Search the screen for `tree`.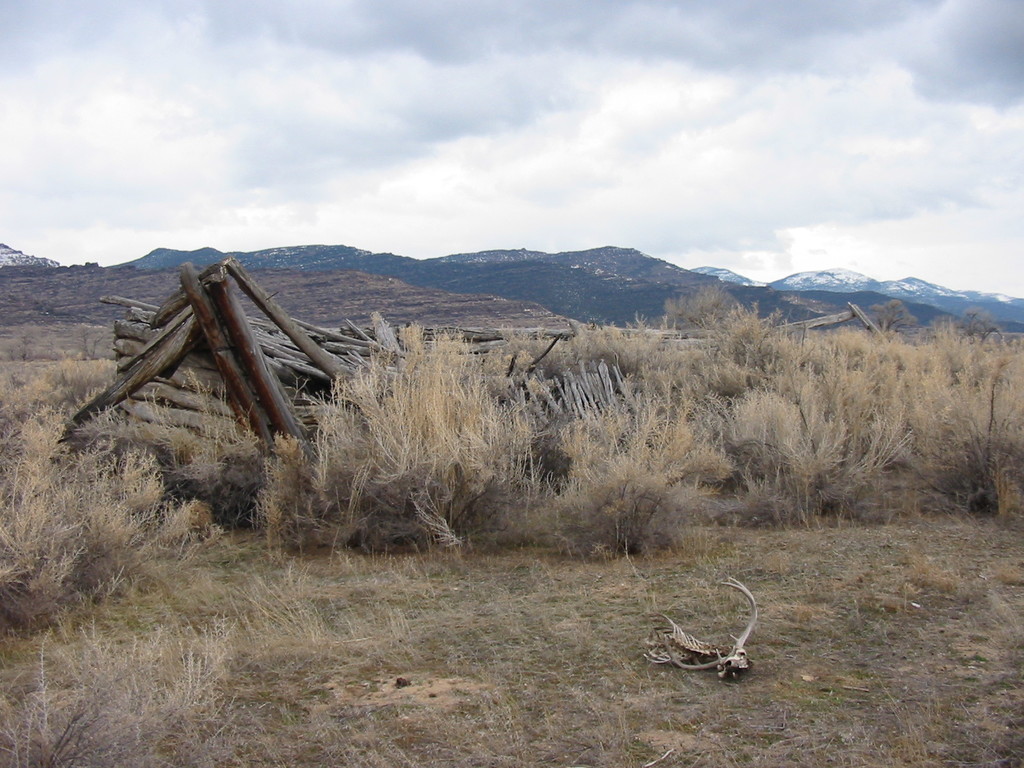
Found at BBox(872, 294, 922, 331).
